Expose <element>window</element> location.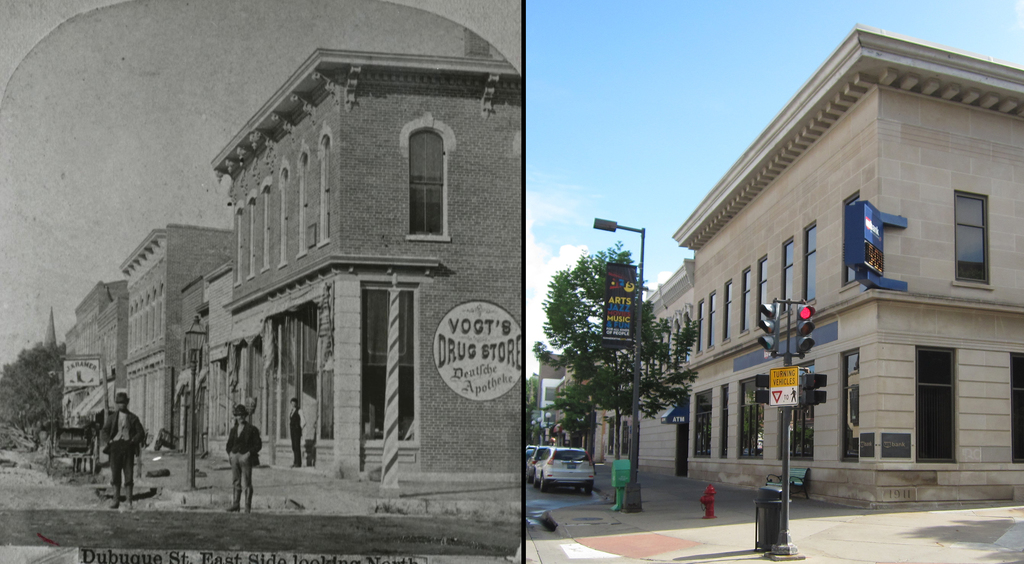
Exposed at Rect(742, 269, 750, 333).
